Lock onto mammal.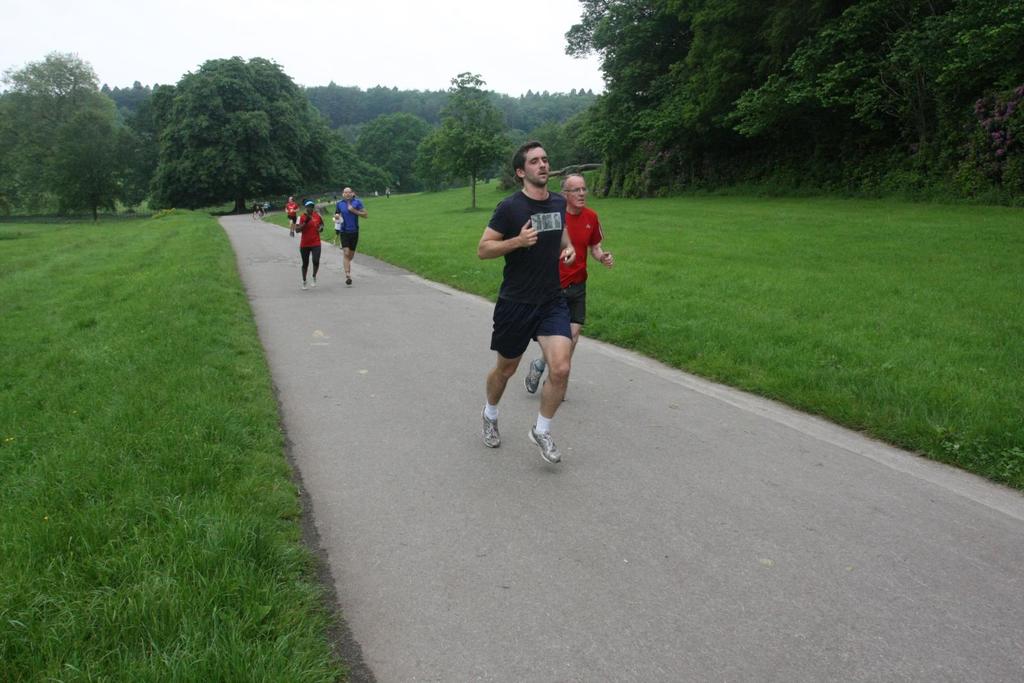
Locked: Rect(386, 186, 392, 200).
